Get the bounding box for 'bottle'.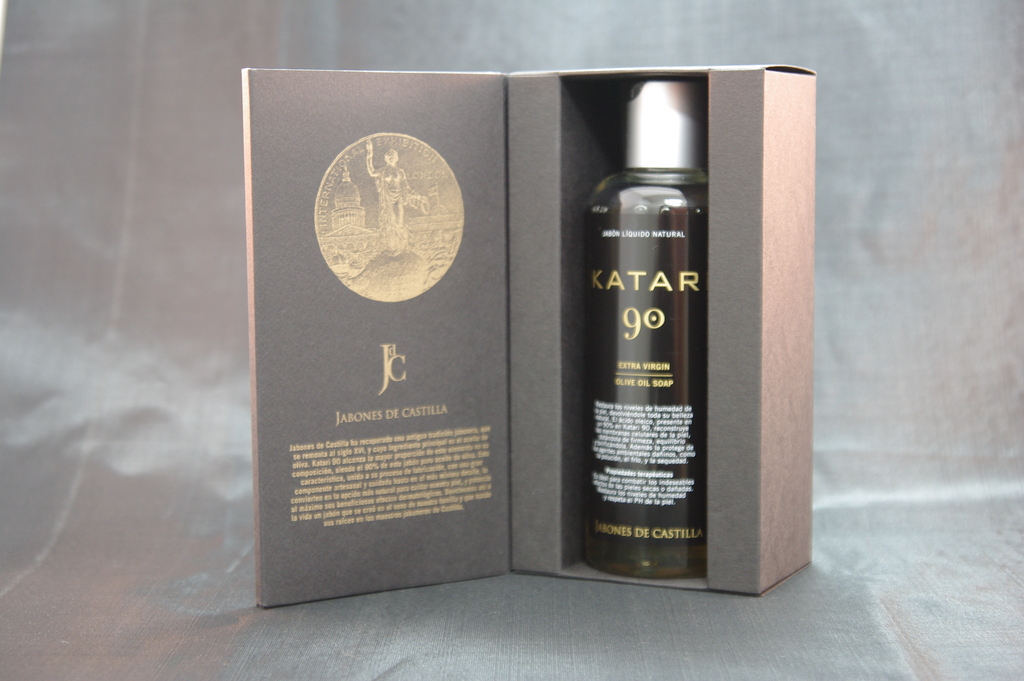
{"left": 579, "top": 78, "right": 707, "bottom": 580}.
